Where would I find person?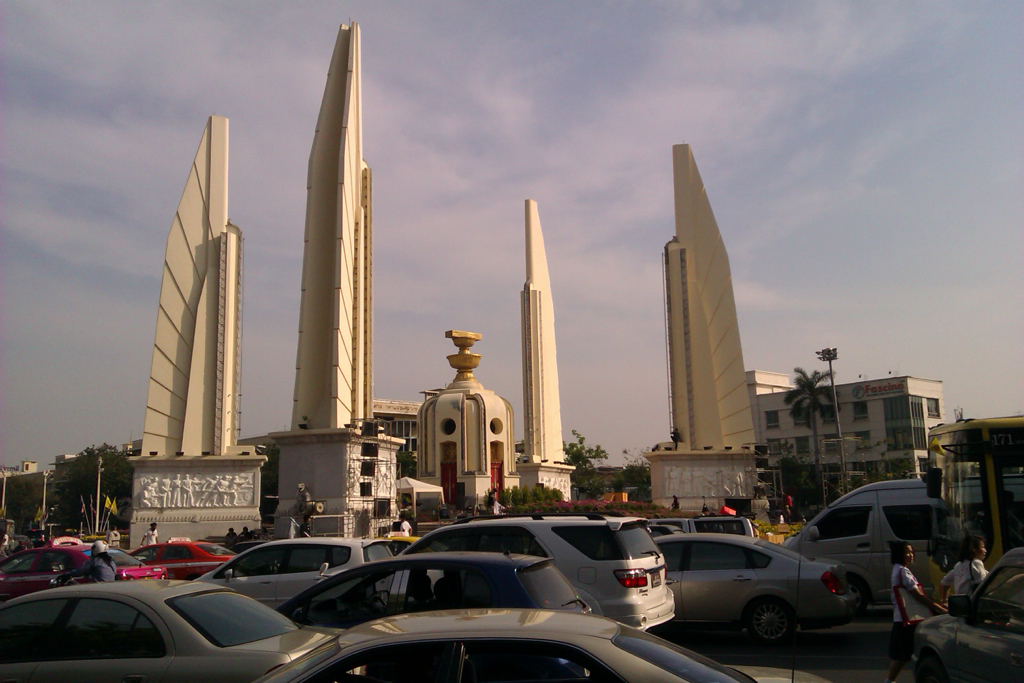
At region(699, 501, 713, 516).
